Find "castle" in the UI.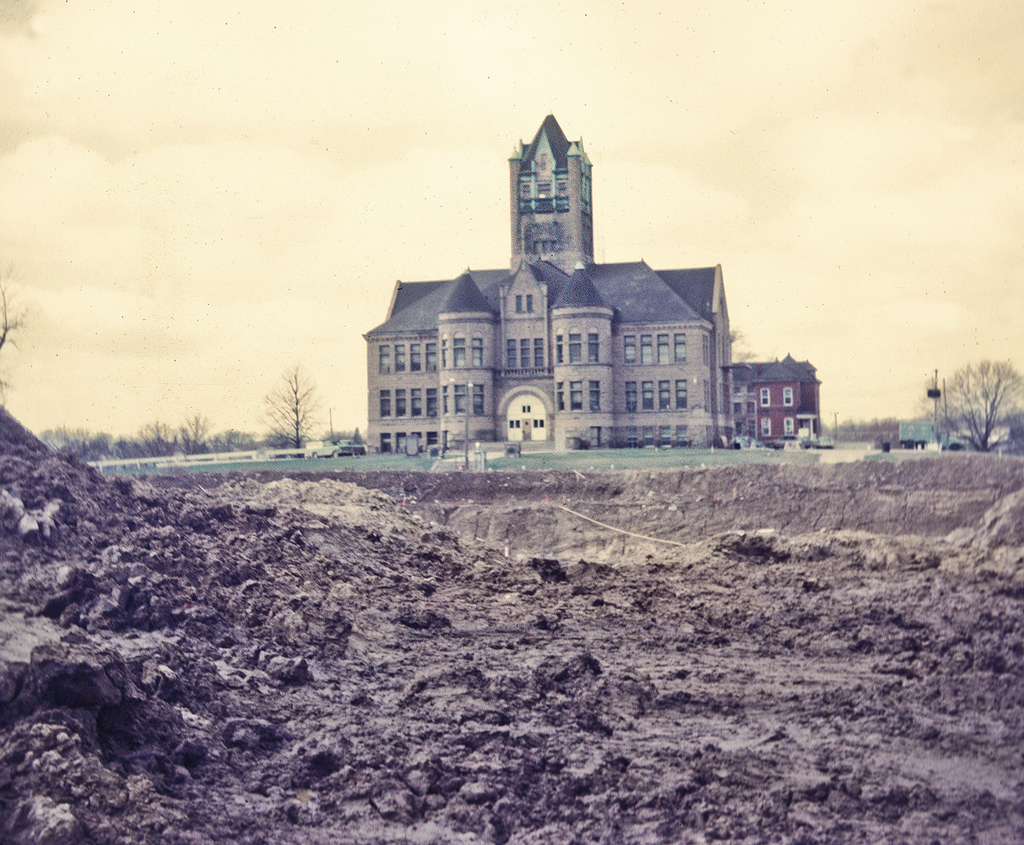
UI element at {"x1": 332, "y1": 122, "x2": 781, "y2": 500}.
